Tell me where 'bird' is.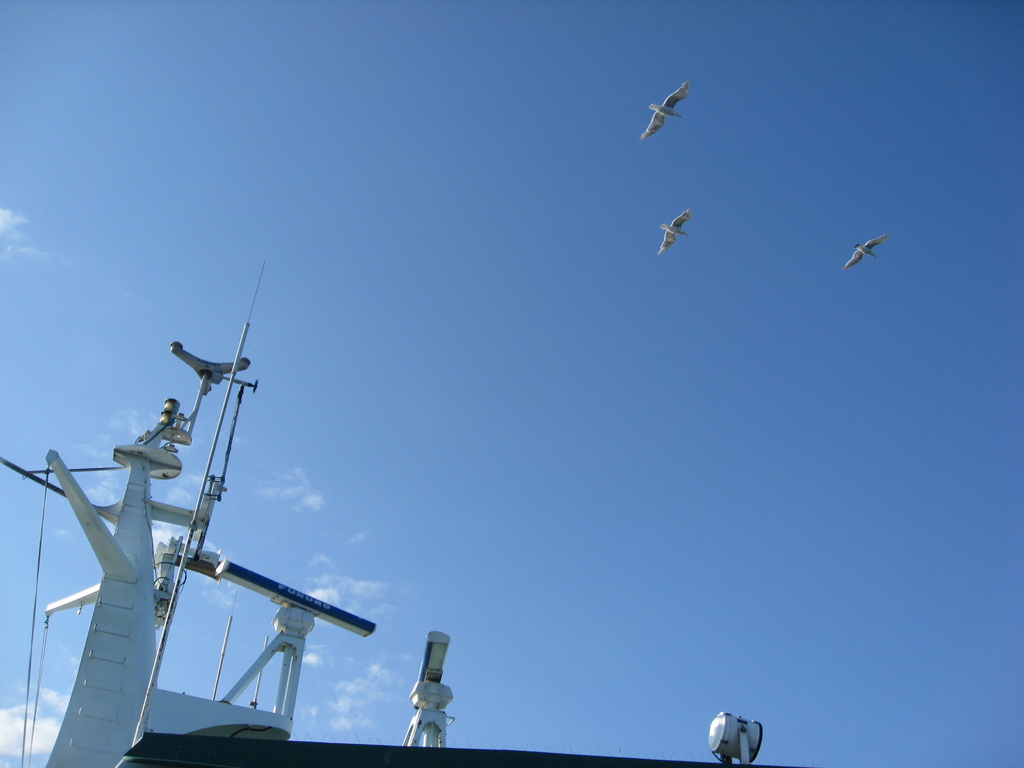
'bird' is at crop(662, 209, 688, 251).
